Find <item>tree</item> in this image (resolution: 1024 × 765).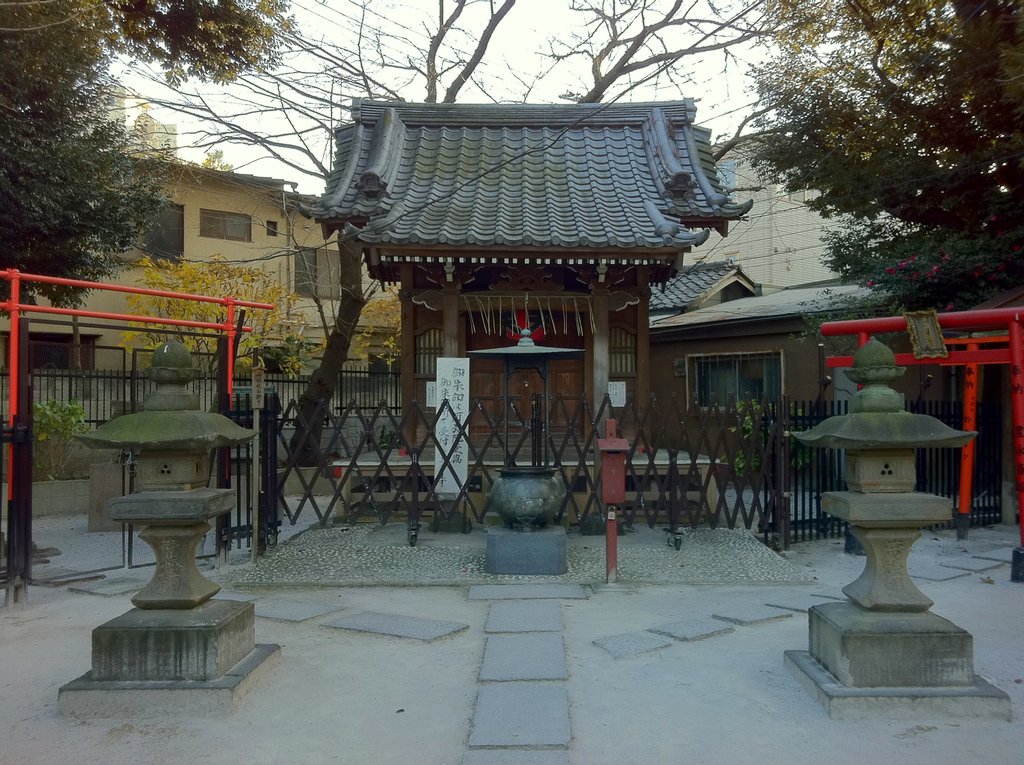
Rect(786, 284, 936, 355).
